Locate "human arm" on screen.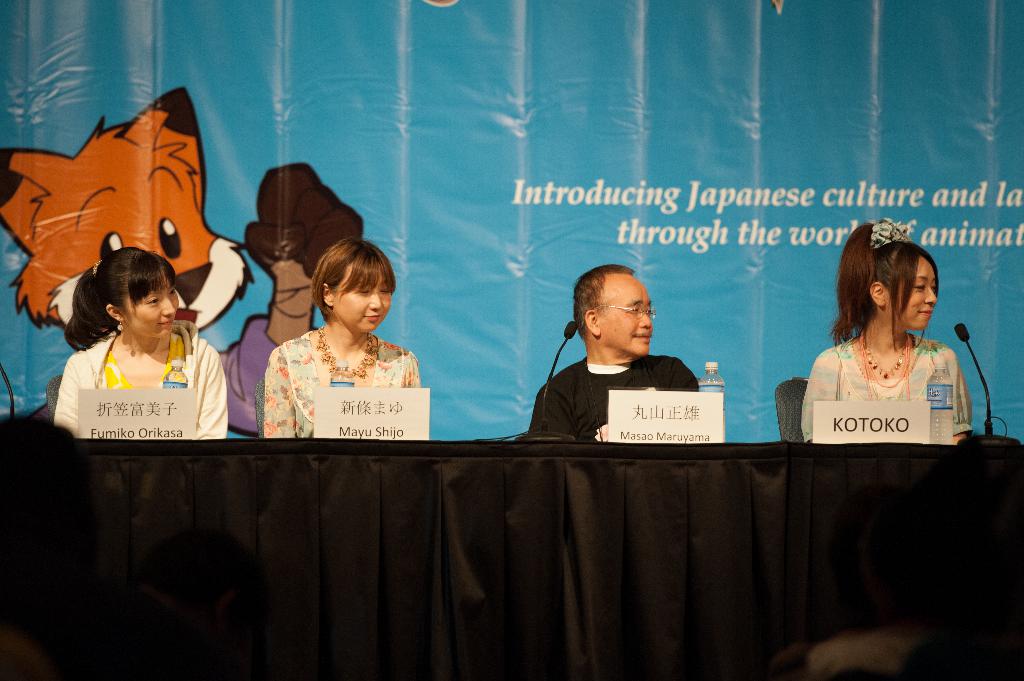
On screen at <region>401, 354, 426, 448</region>.
